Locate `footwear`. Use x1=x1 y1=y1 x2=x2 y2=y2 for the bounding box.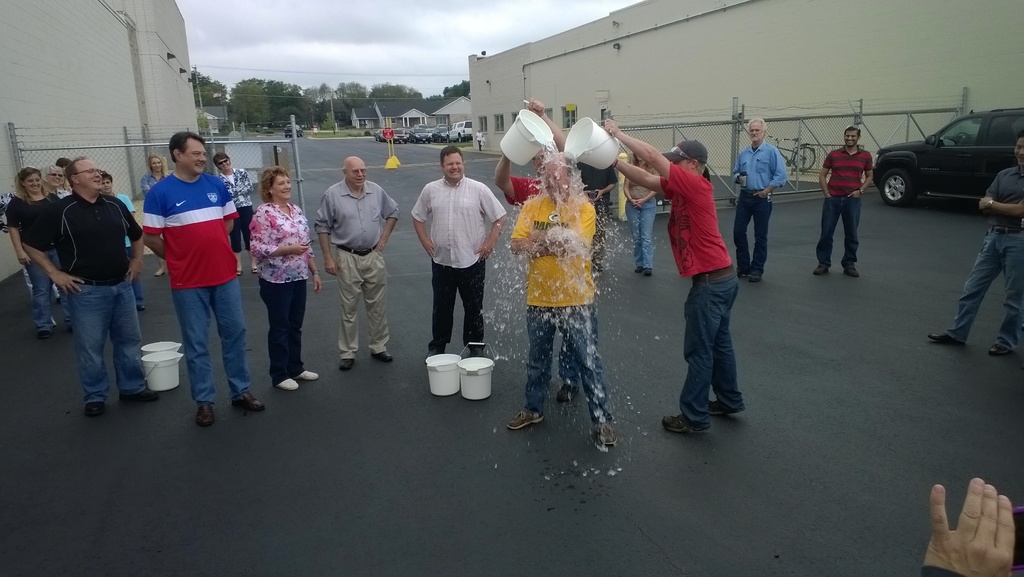
x1=470 y1=345 x2=481 y2=358.
